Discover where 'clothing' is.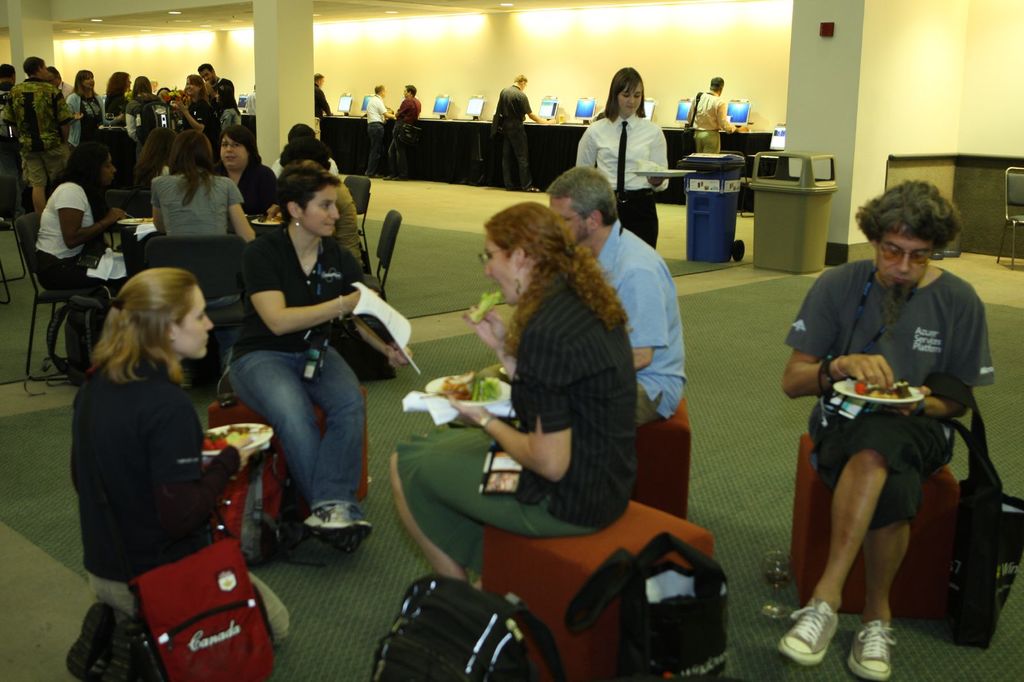
Discovered at (1, 74, 67, 191).
